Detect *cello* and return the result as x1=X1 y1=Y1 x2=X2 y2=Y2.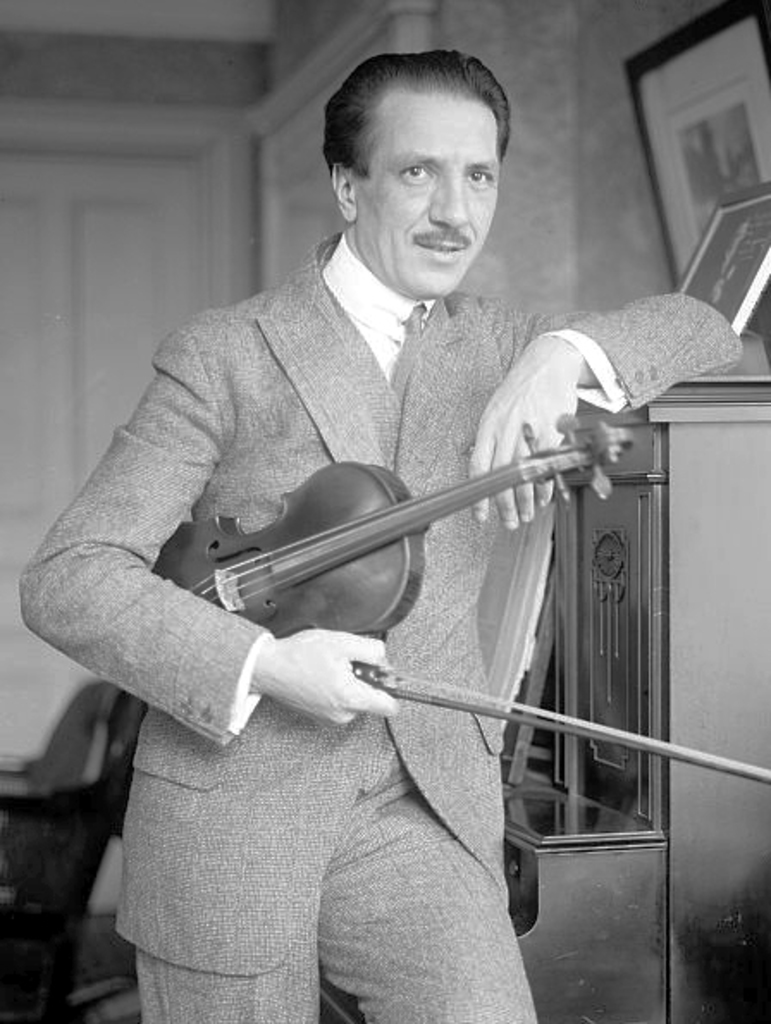
x1=157 y1=415 x2=769 y2=788.
